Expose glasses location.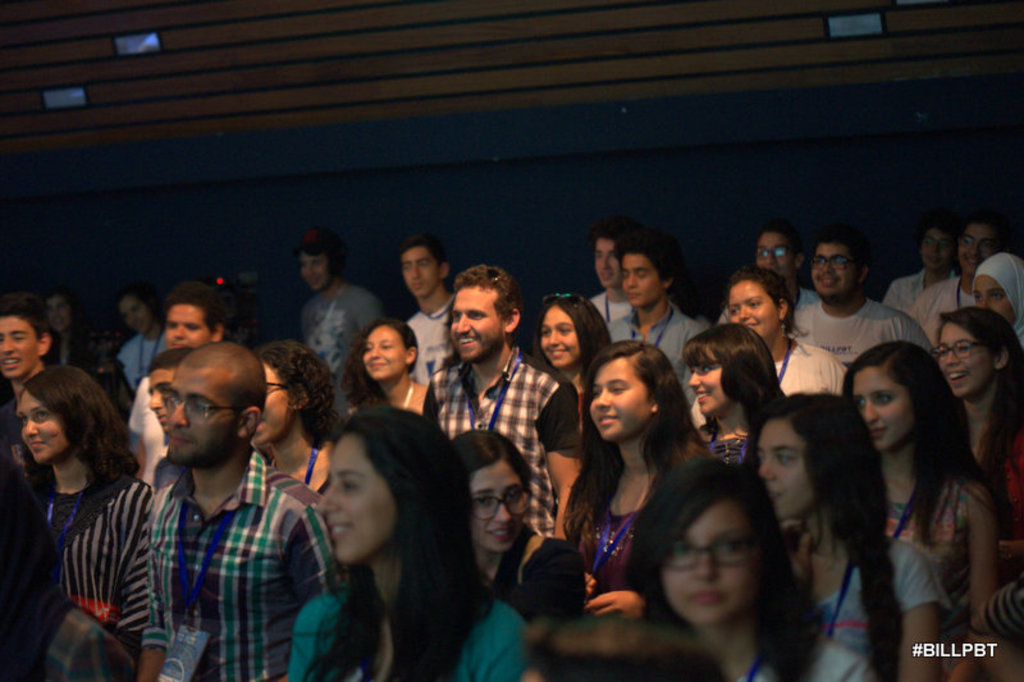
Exposed at [155, 398, 234, 424].
